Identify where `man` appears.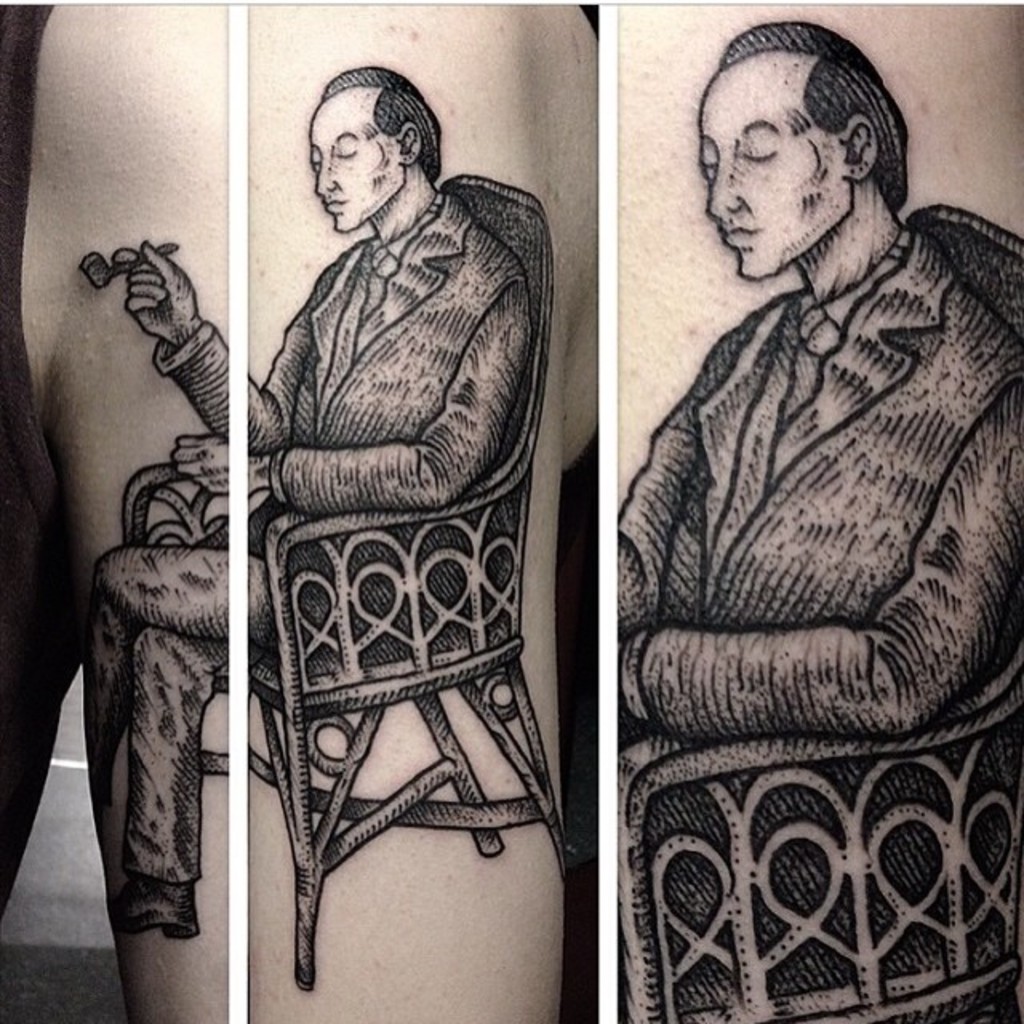
Appears at (x1=80, y1=66, x2=531, y2=944).
